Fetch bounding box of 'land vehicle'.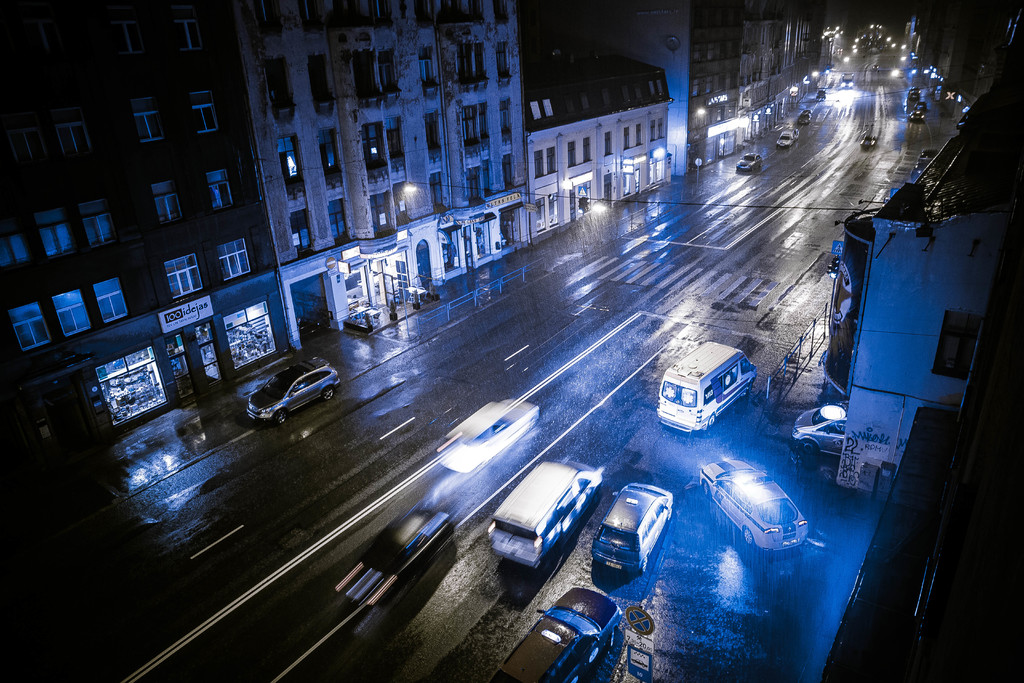
Bbox: box(589, 484, 671, 571).
